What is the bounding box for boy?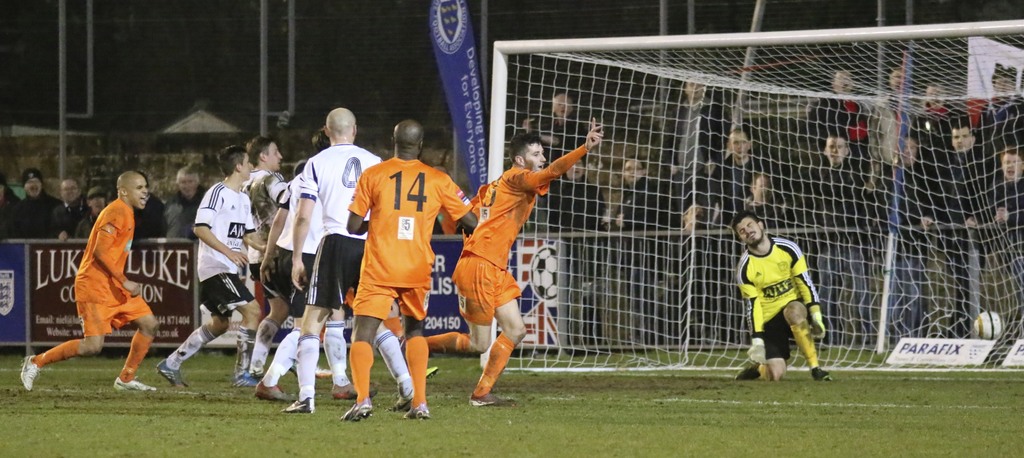
<box>243,136,321,379</box>.
